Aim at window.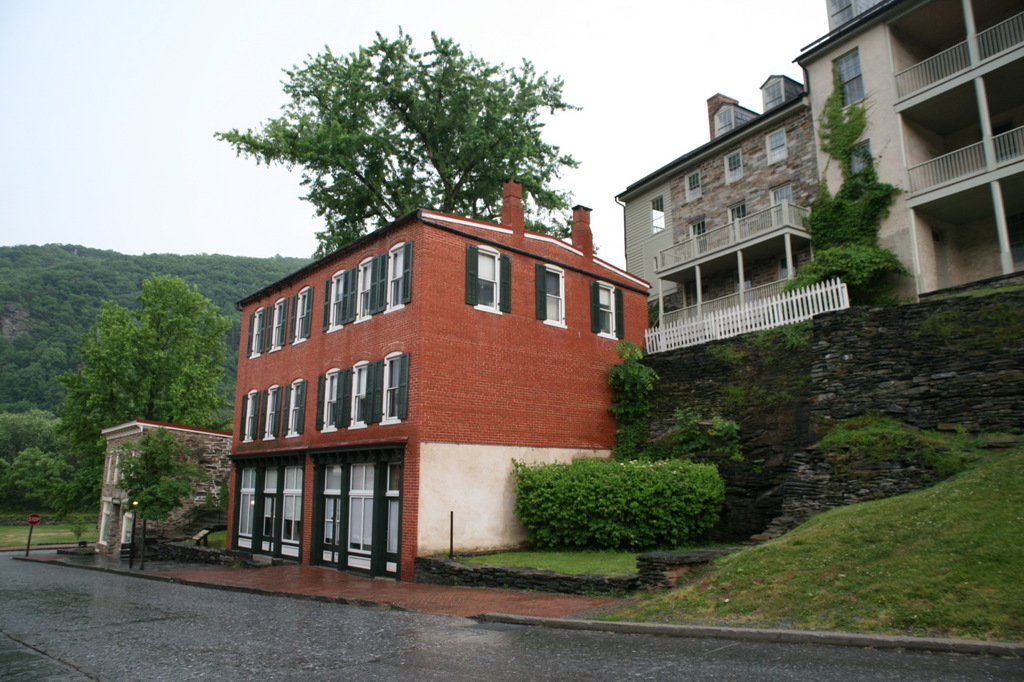
Aimed at 717,104,733,142.
